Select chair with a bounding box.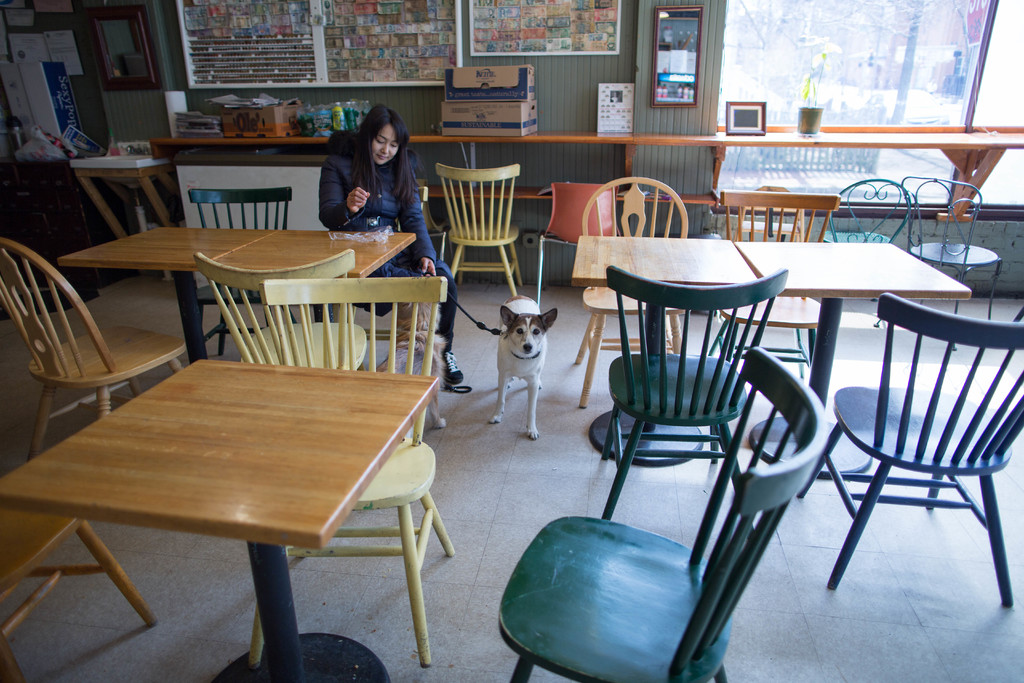
<bbox>711, 183, 829, 362</bbox>.
